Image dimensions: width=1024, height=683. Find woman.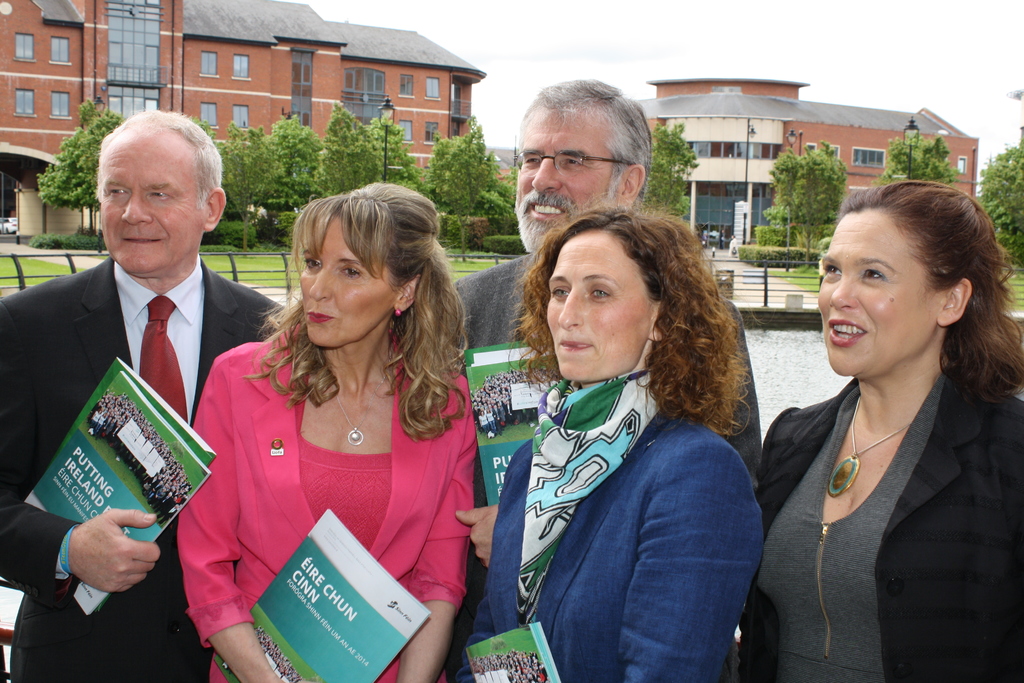
region(453, 186, 772, 682).
